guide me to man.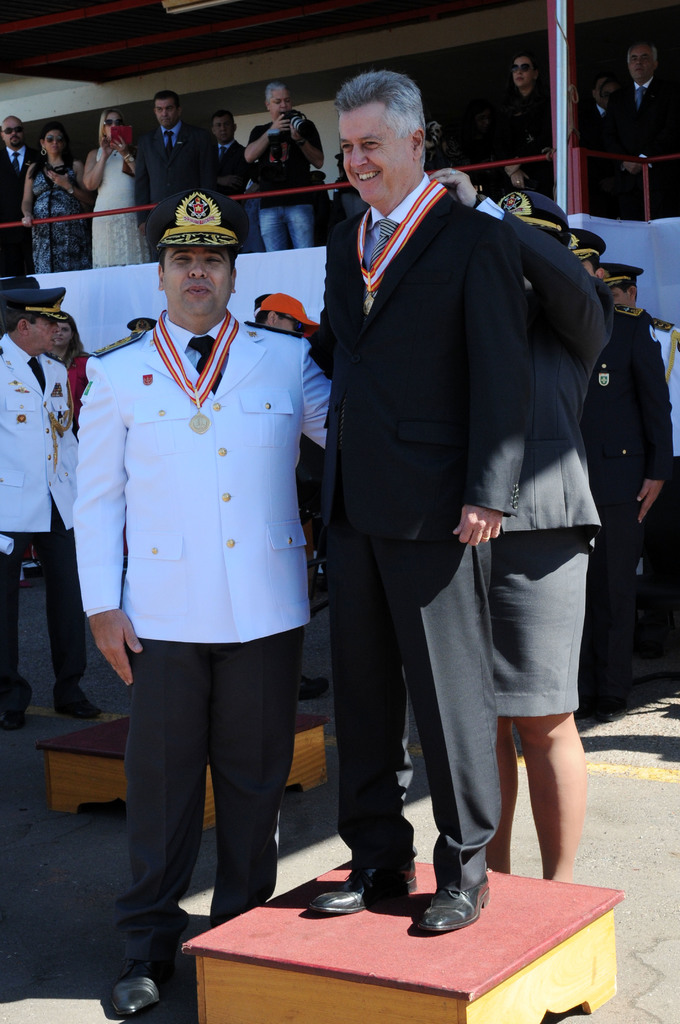
Guidance: Rect(574, 60, 621, 207).
